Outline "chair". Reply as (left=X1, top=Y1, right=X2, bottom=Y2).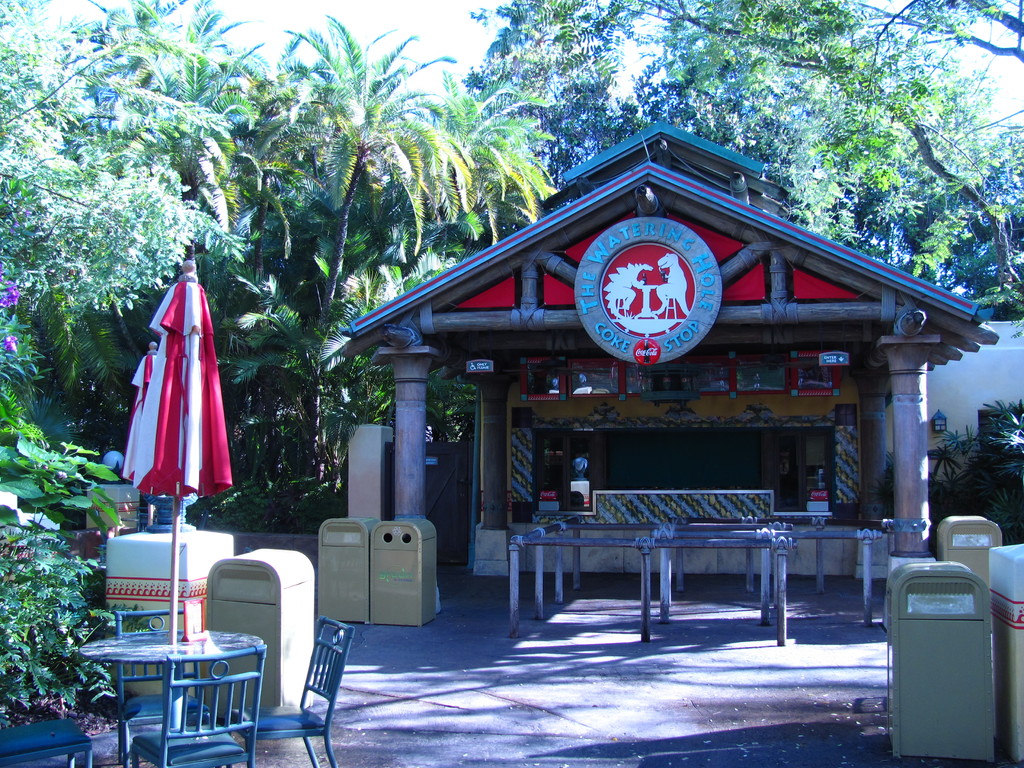
(left=0, top=717, right=96, bottom=767).
